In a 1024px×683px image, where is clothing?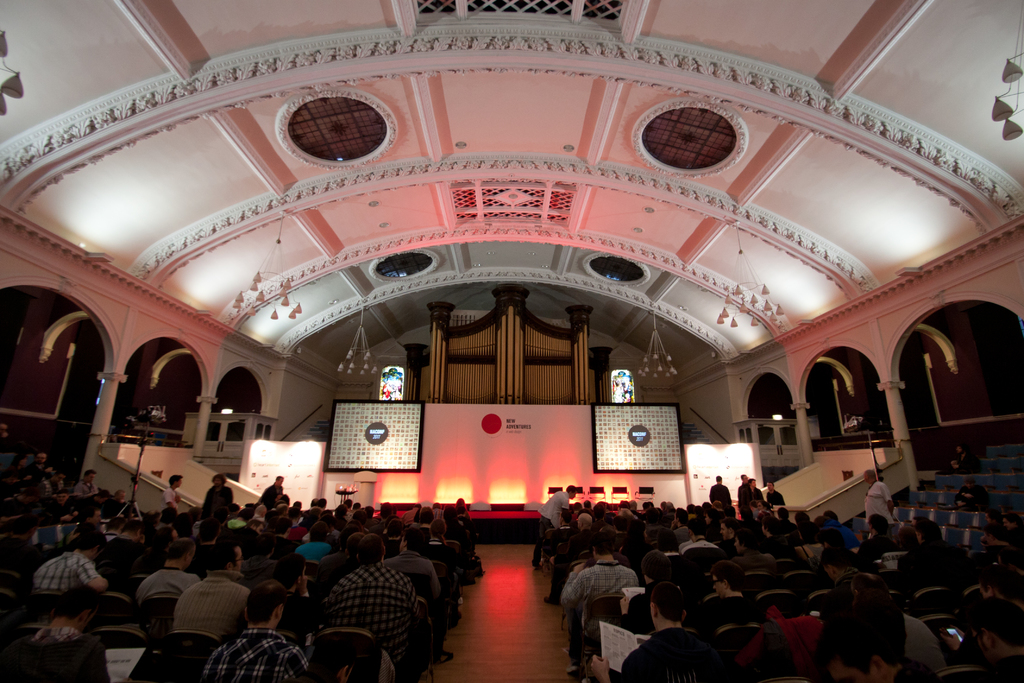
locate(293, 539, 331, 564).
